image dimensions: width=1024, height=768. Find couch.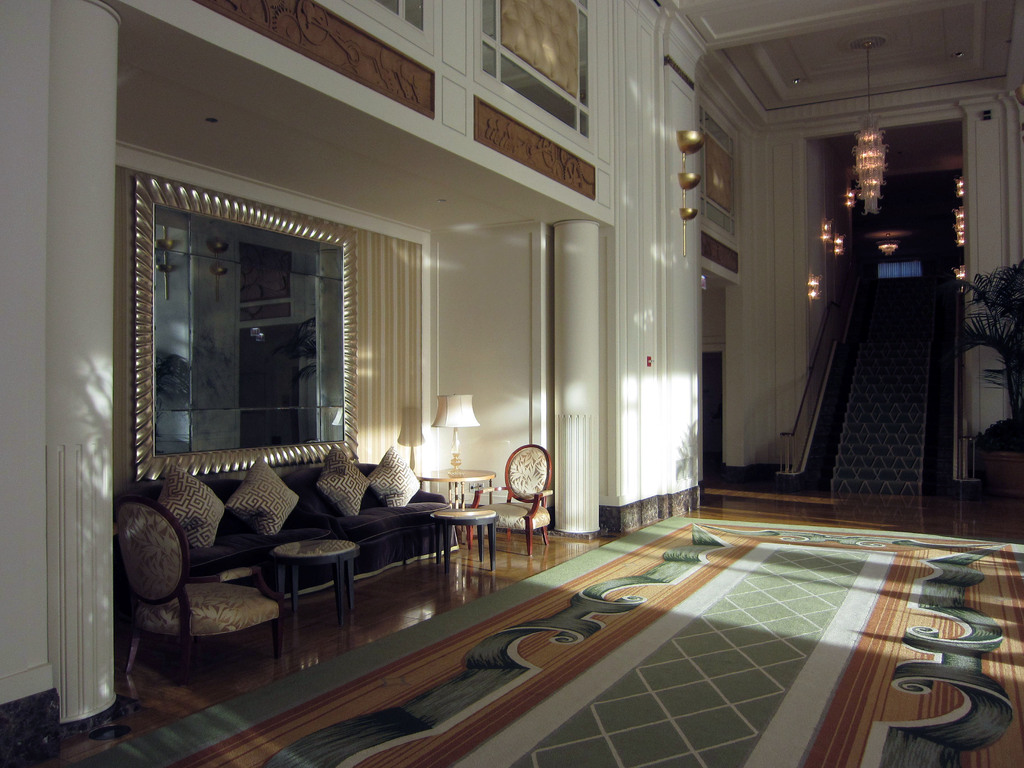
[x1=130, y1=433, x2=442, y2=655].
